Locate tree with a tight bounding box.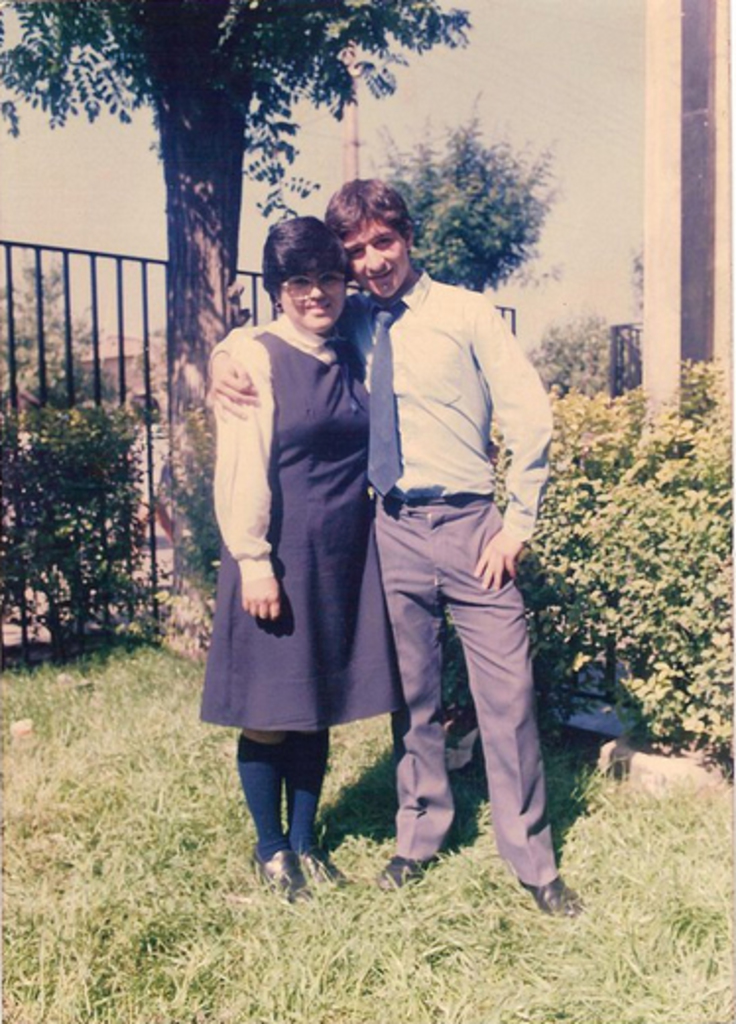
<region>0, 0, 474, 658</region>.
